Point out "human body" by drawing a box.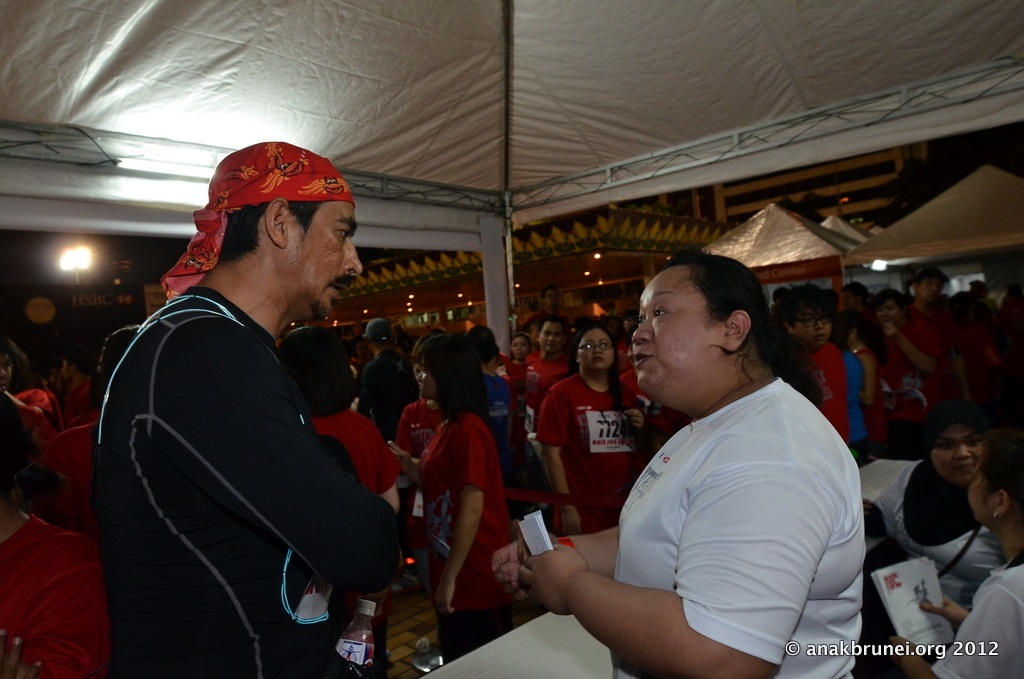
rect(538, 371, 670, 536).
